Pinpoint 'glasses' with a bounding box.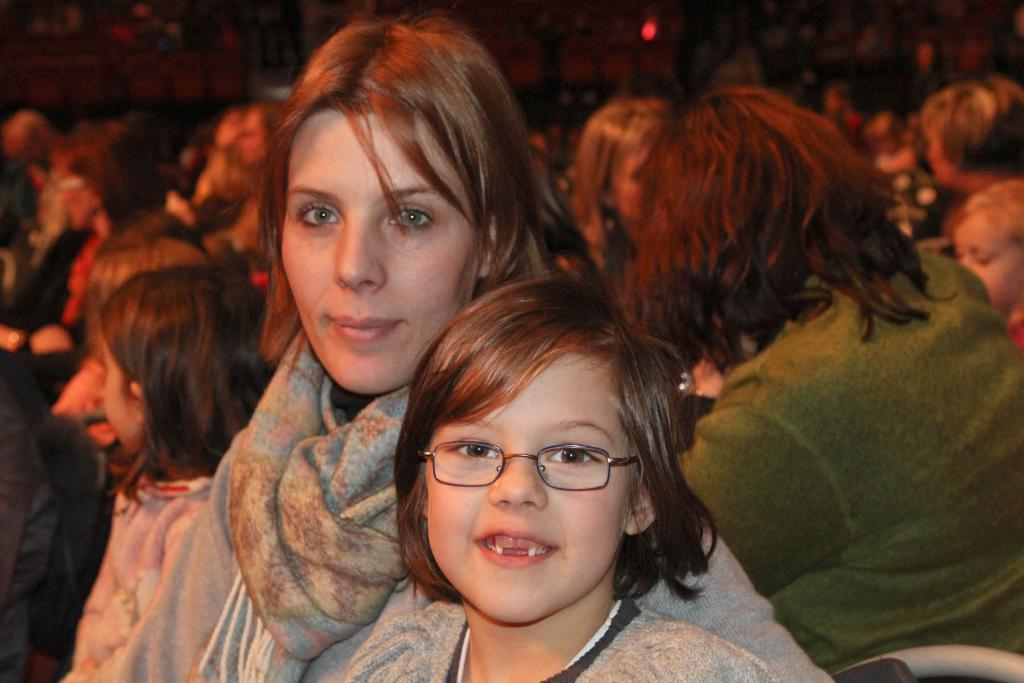
<bbox>420, 436, 646, 495</bbox>.
